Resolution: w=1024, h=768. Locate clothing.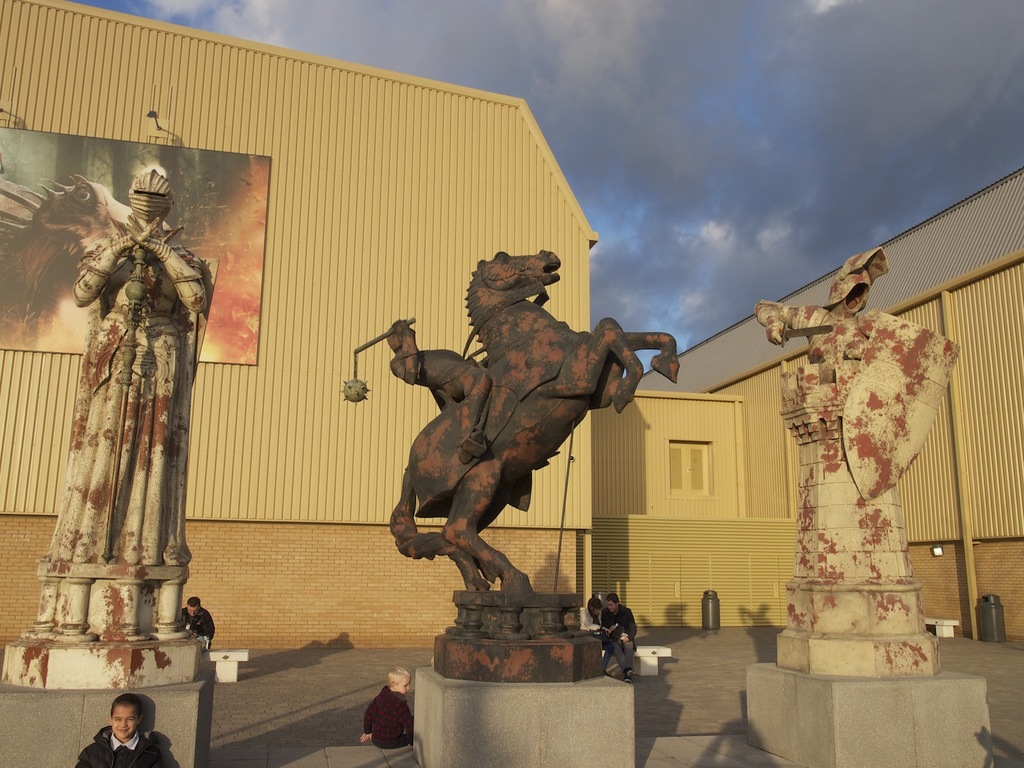
bbox=[75, 724, 156, 767].
